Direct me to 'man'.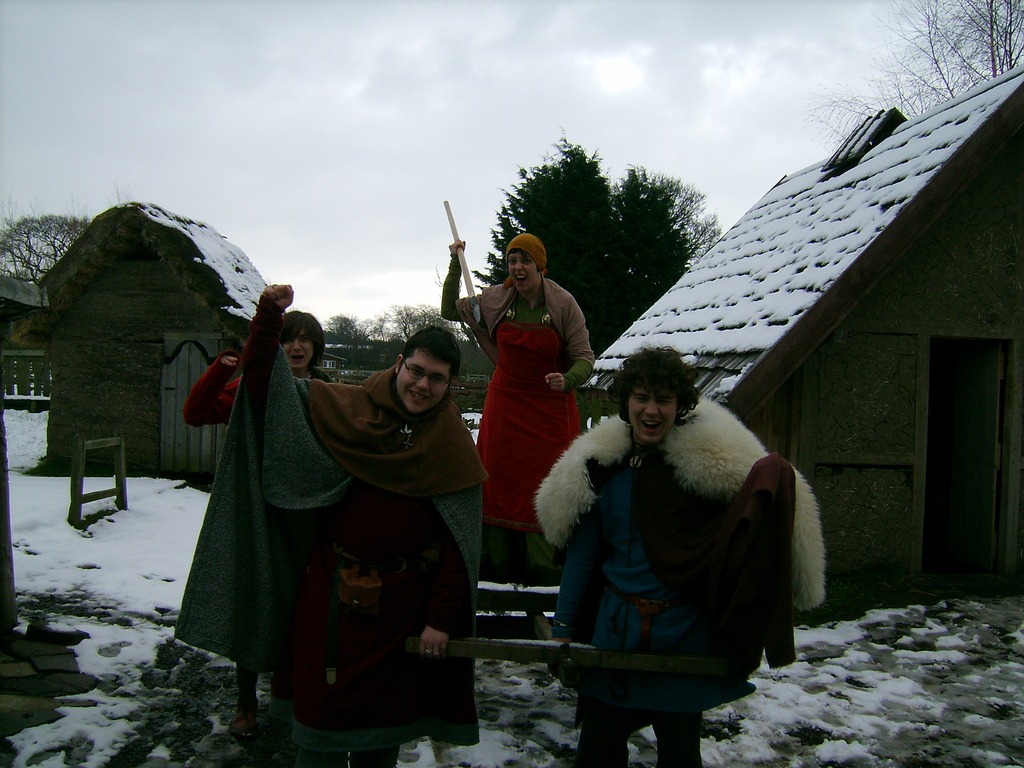
Direction: [x1=531, y1=351, x2=820, y2=767].
